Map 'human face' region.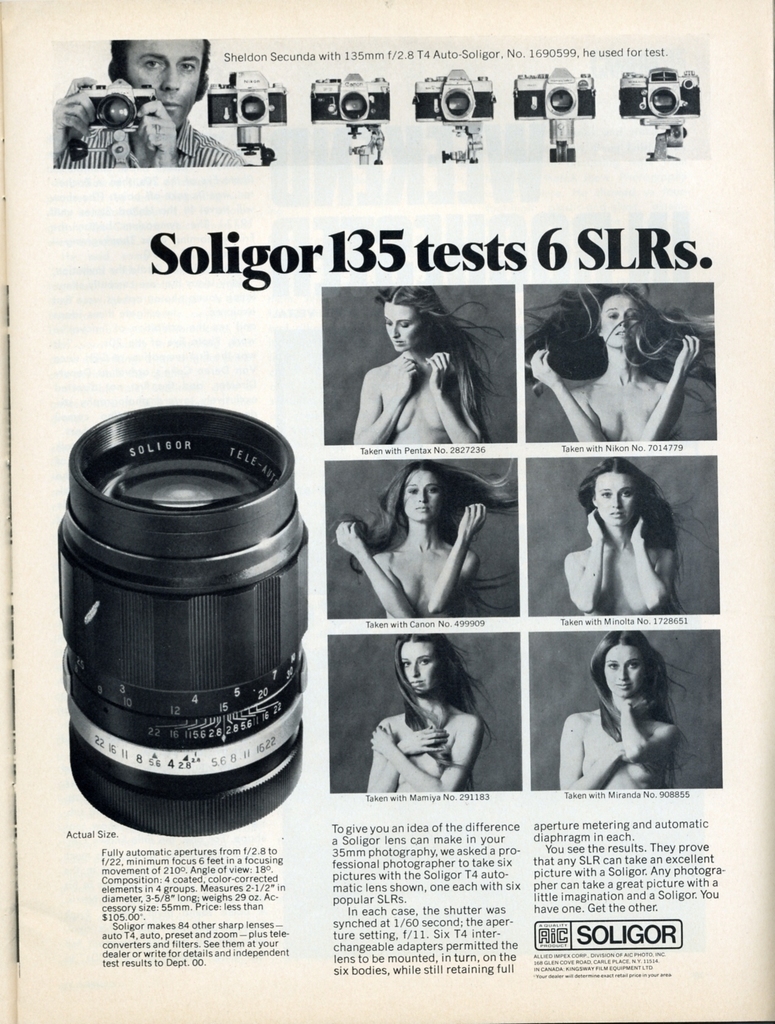
Mapped to bbox=[600, 298, 642, 350].
